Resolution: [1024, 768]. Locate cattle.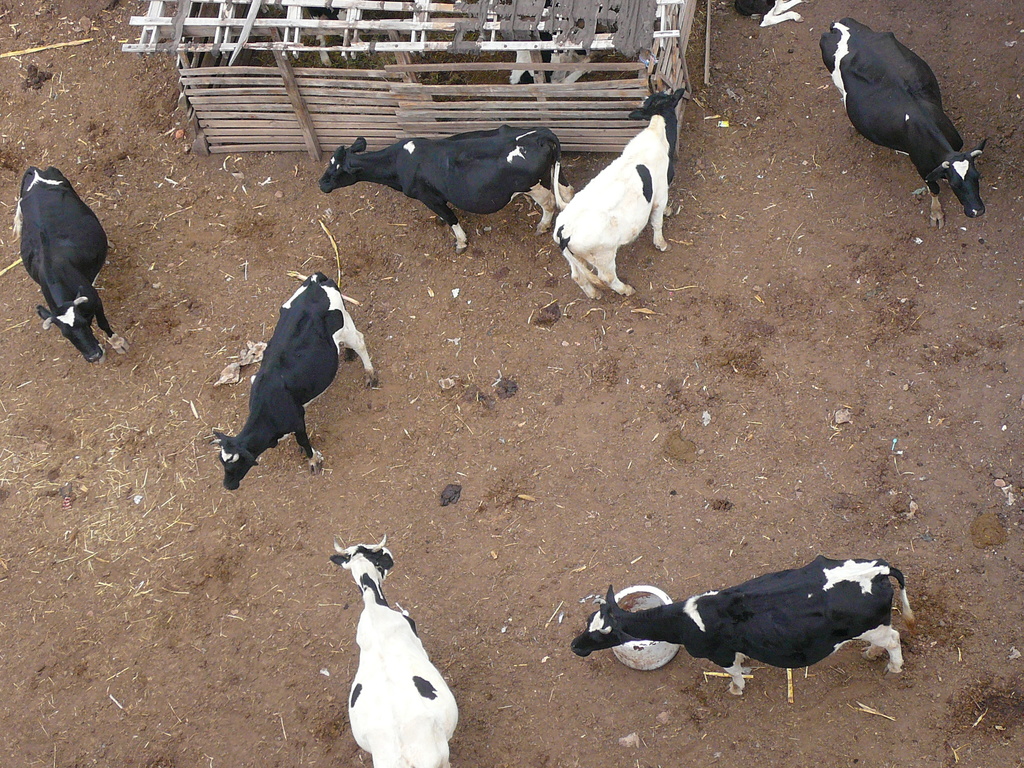
<bbox>567, 558, 918, 696</bbox>.
